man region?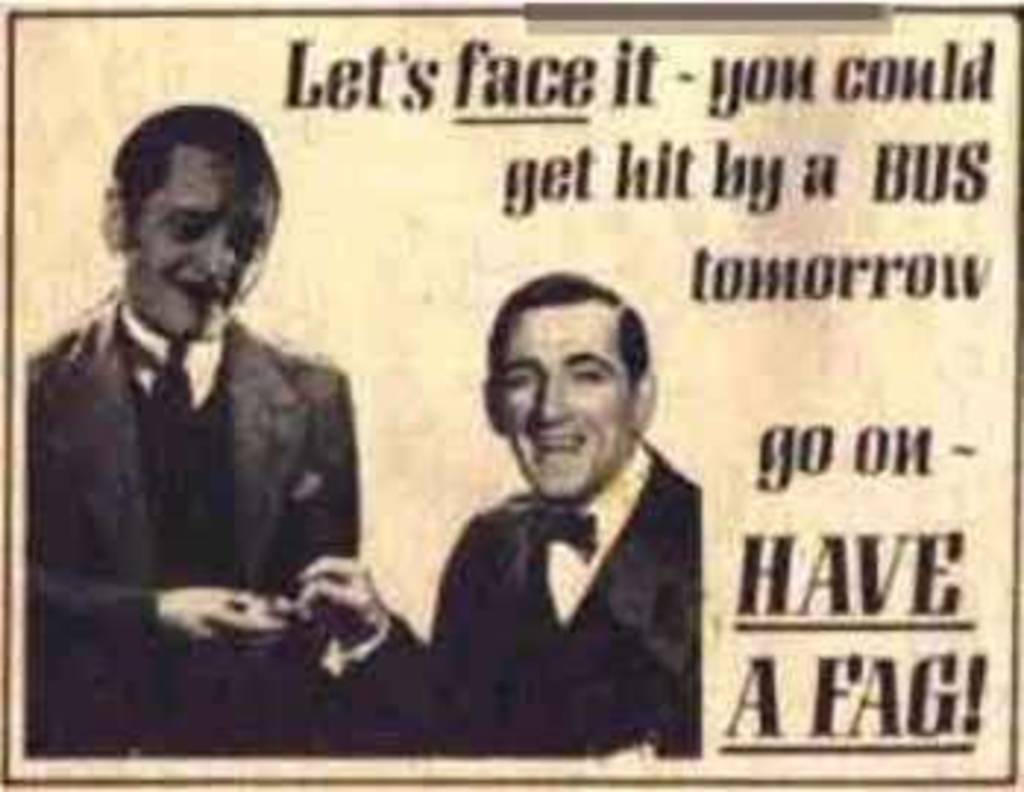
BBox(23, 100, 364, 757)
